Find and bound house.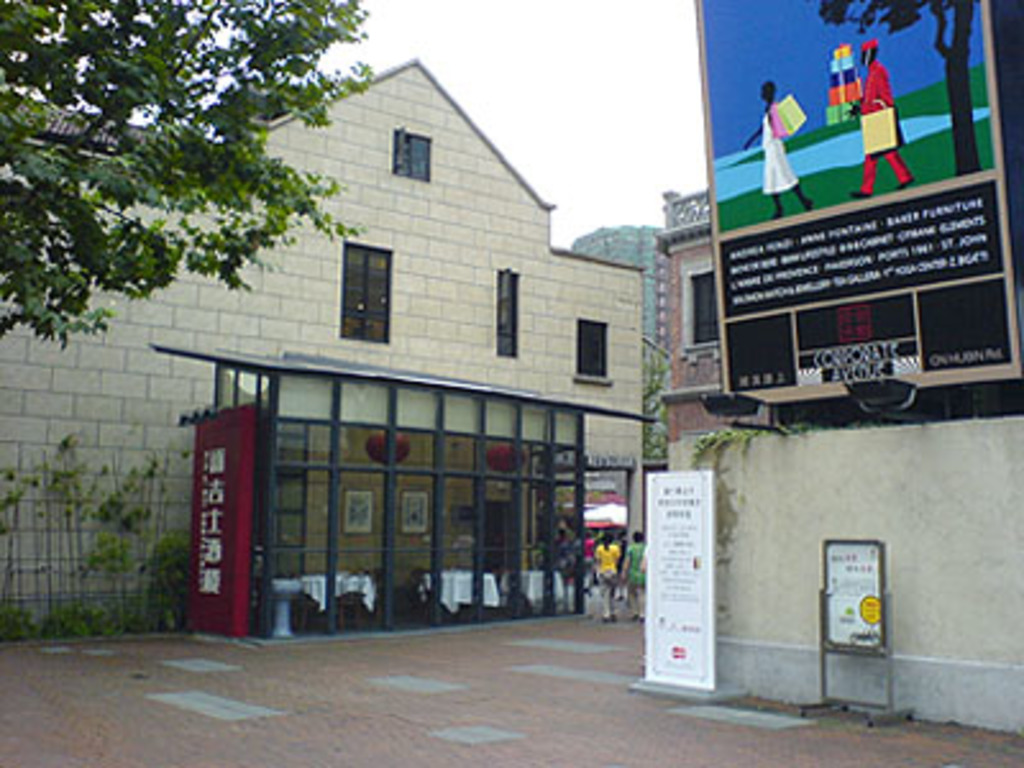
Bound: select_region(643, 182, 1021, 443).
